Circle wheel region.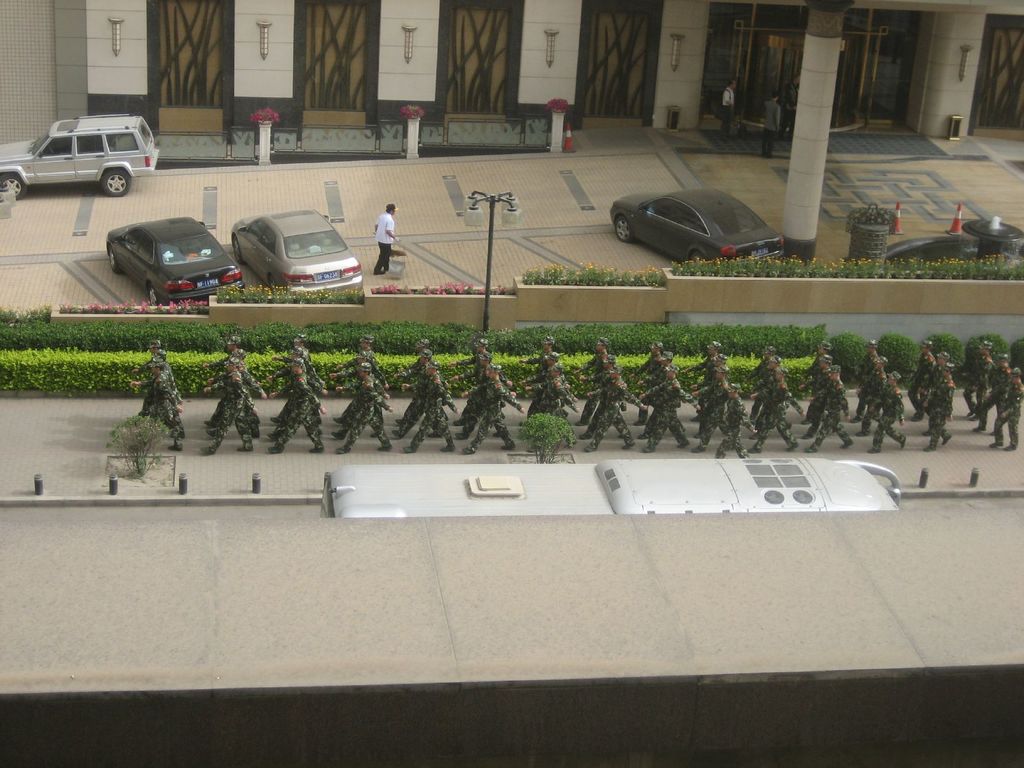
Region: region(100, 166, 131, 198).
